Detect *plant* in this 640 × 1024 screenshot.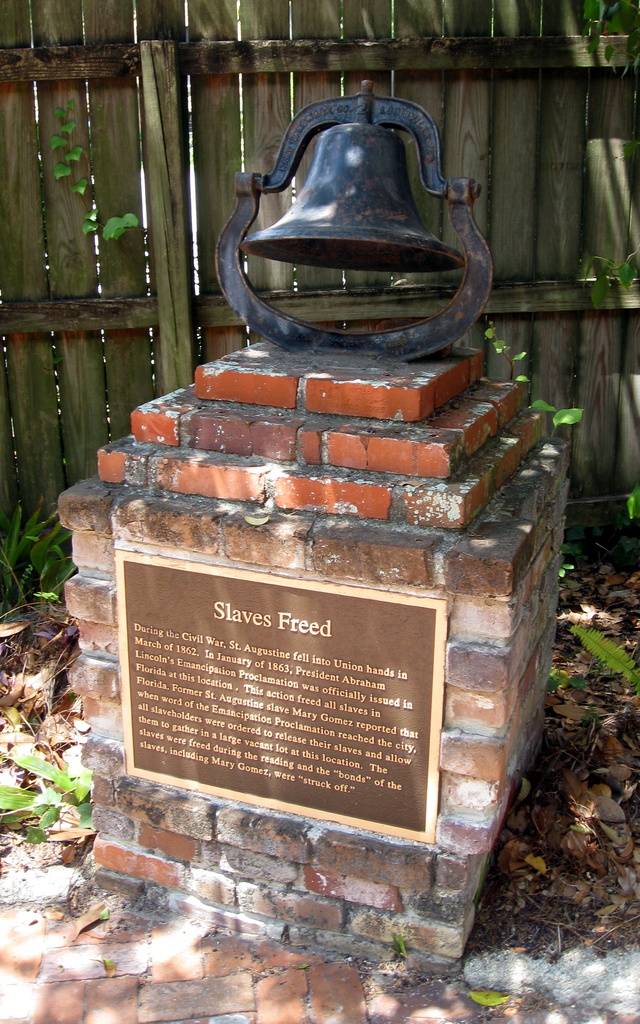
Detection: [580, 0, 639, 46].
